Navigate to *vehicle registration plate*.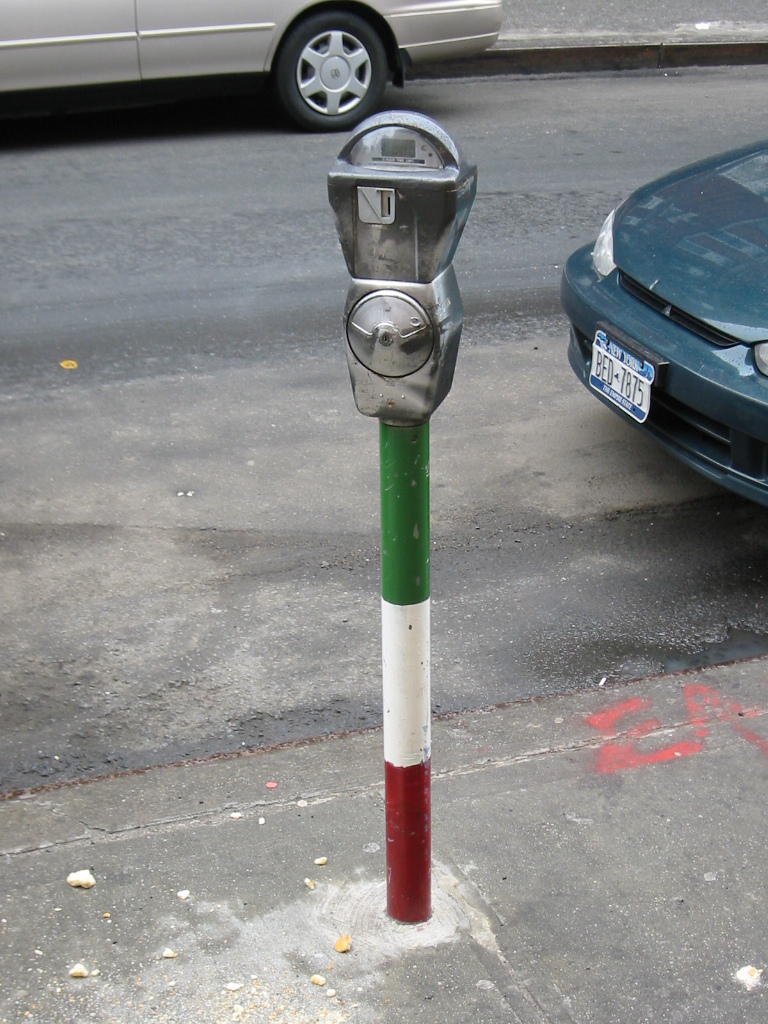
Navigation target: 581, 325, 651, 426.
